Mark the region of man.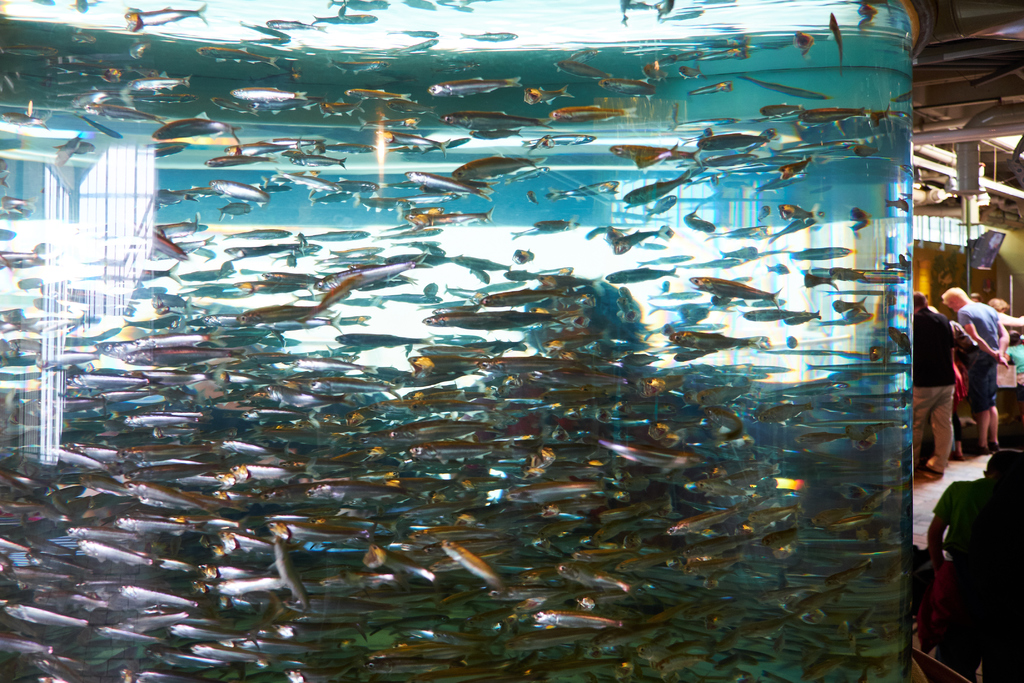
Region: BBox(940, 283, 1010, 443).
